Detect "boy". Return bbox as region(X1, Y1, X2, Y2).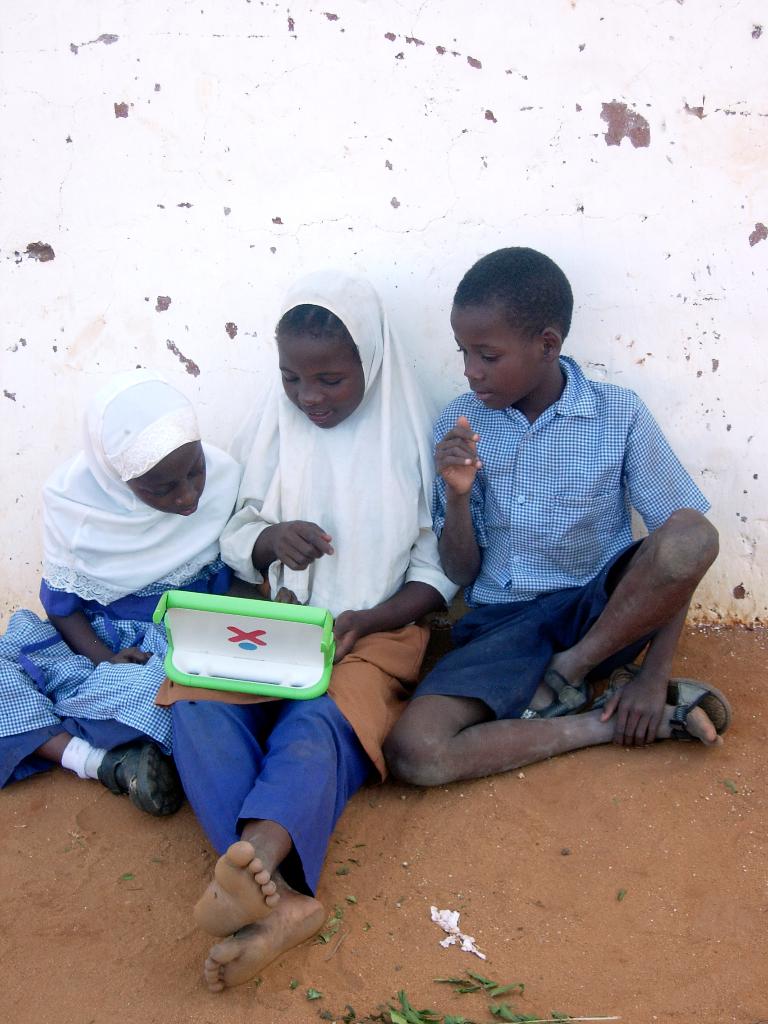
region(369, 246, 719, 835).
